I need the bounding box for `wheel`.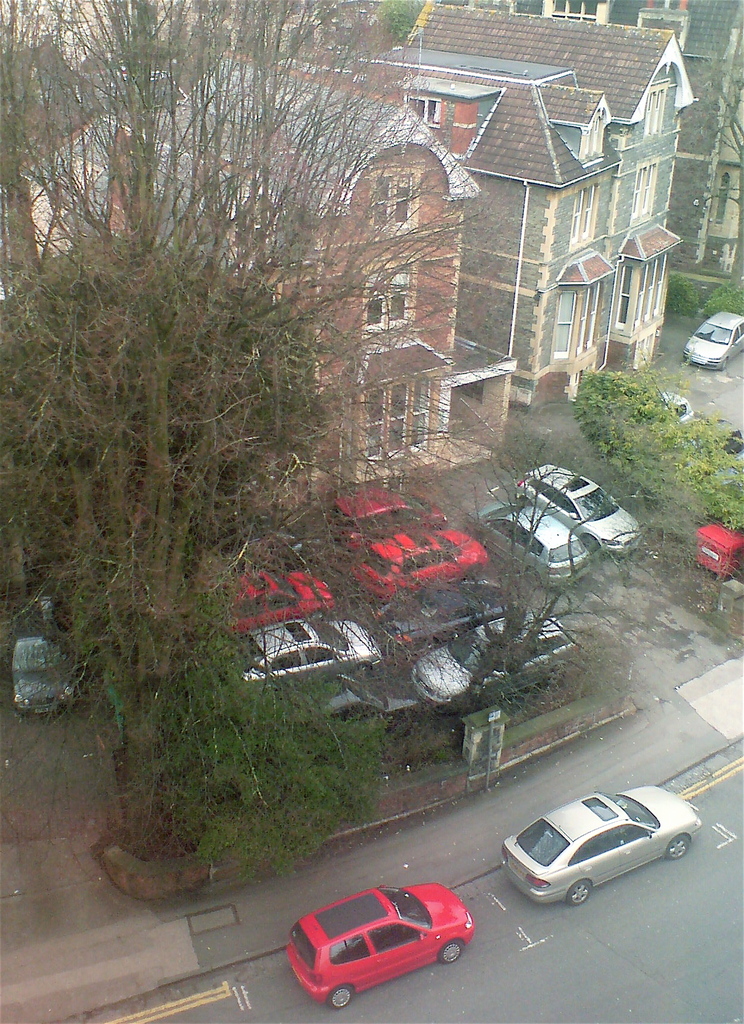
Here it is: 440 938 466 964.
